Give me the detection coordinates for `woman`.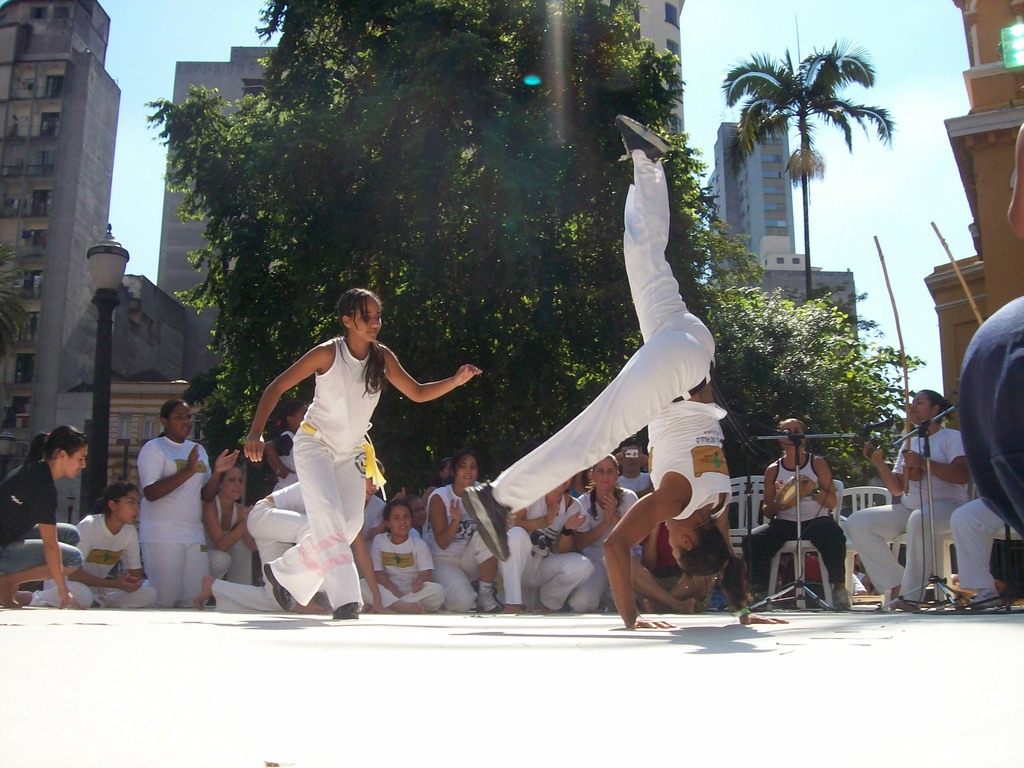
<bbox>844, 387, 975, 608</bbox>.
